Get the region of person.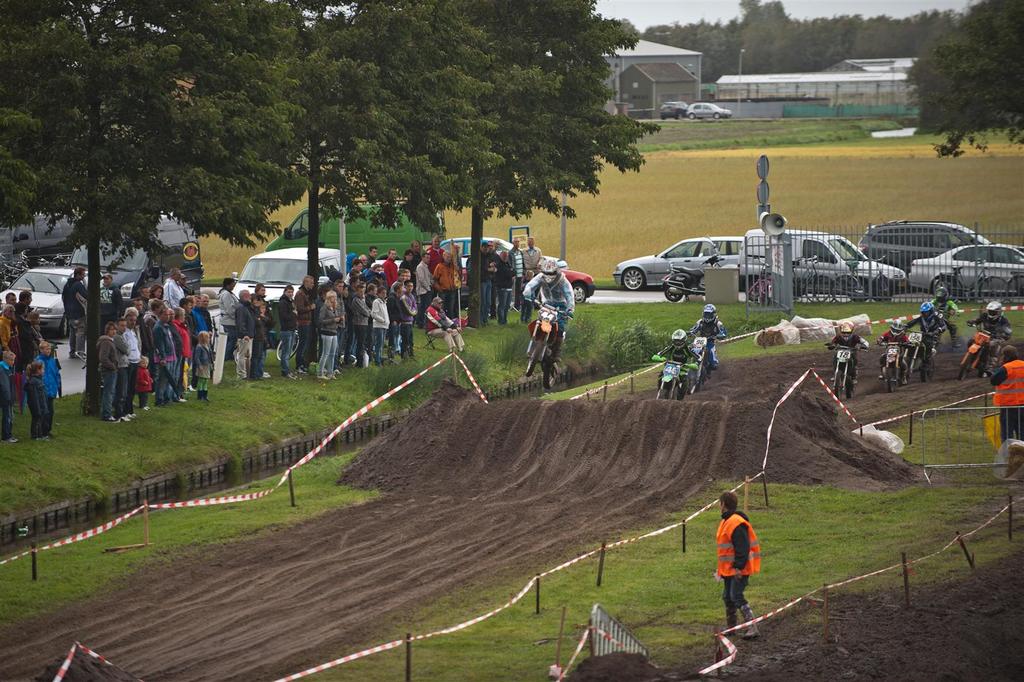
detection(710, 485, 765, 639).
